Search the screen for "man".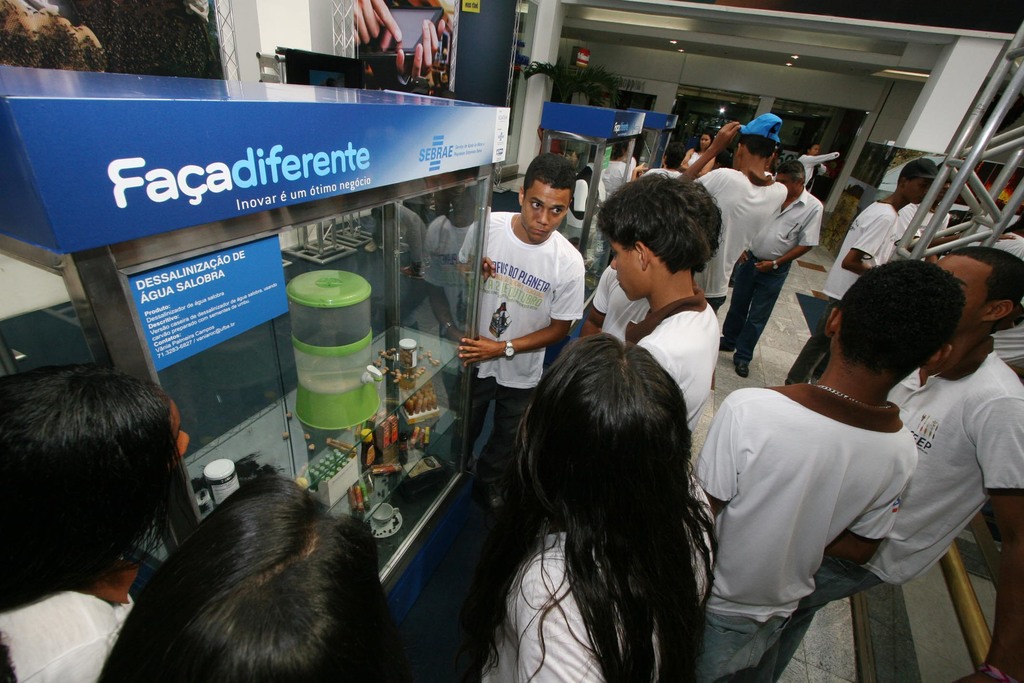
Found at box=[700, 259, 968, 682].
